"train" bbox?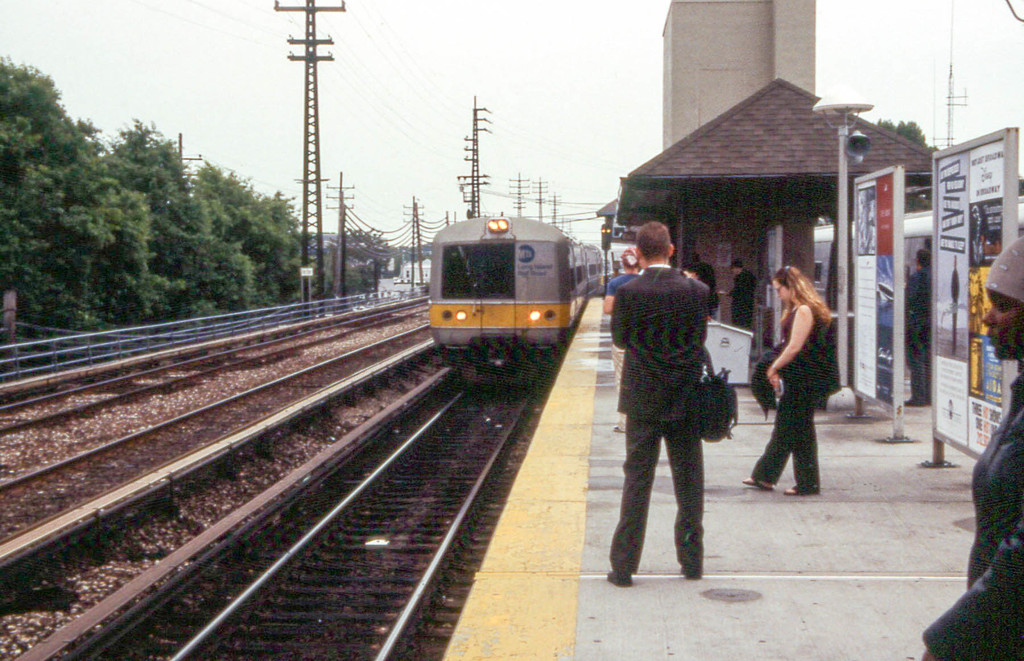
bbox=(430, 213, 602, 389)
